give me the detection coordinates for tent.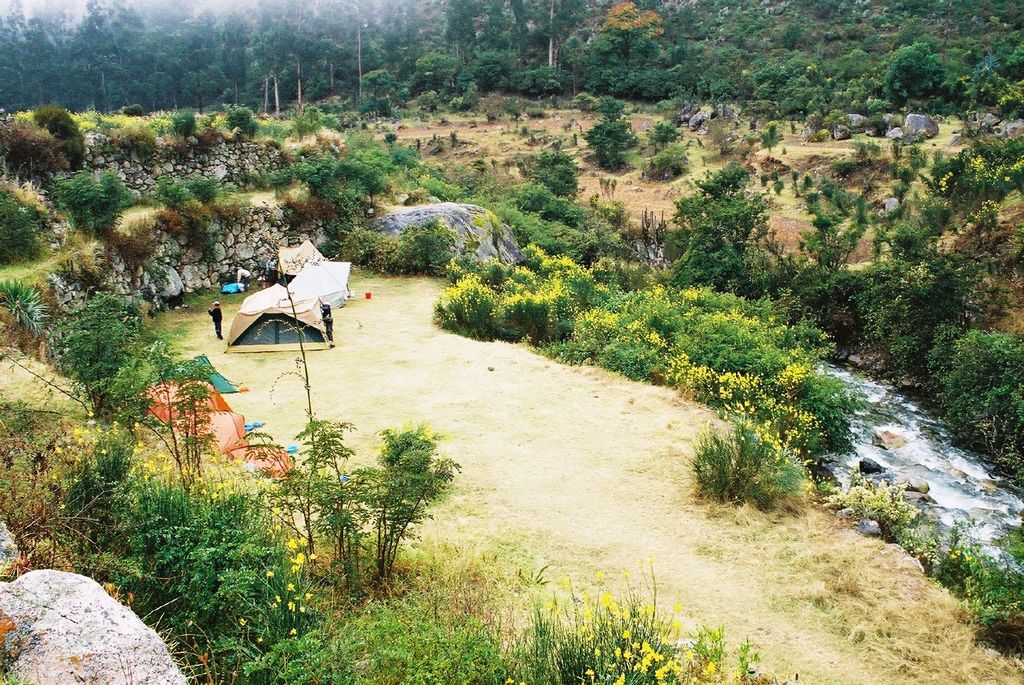
(left=179, top=403, right=254, bottom=454).
